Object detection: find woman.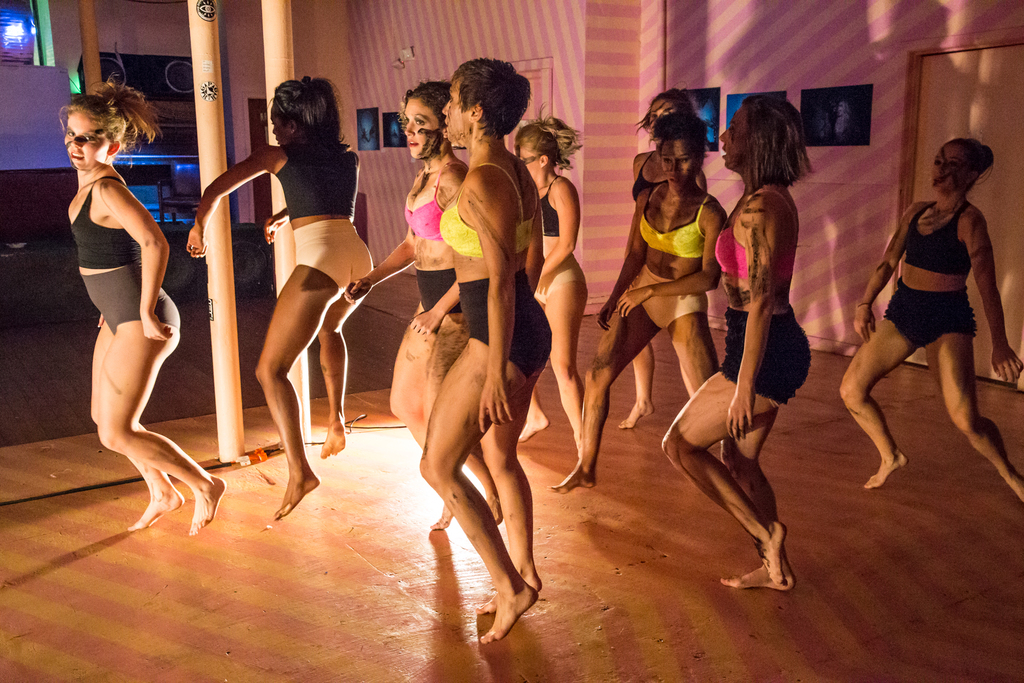
(179, 72, 388, 530).
